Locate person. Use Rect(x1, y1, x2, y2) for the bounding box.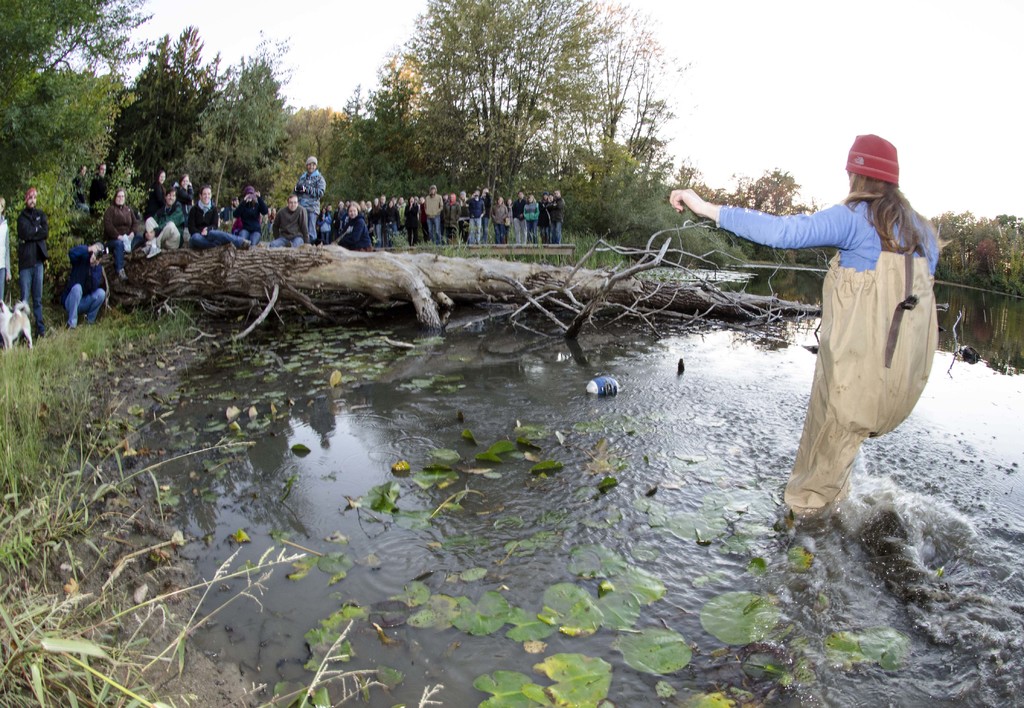
Rect(164, 184, 182, 227).
